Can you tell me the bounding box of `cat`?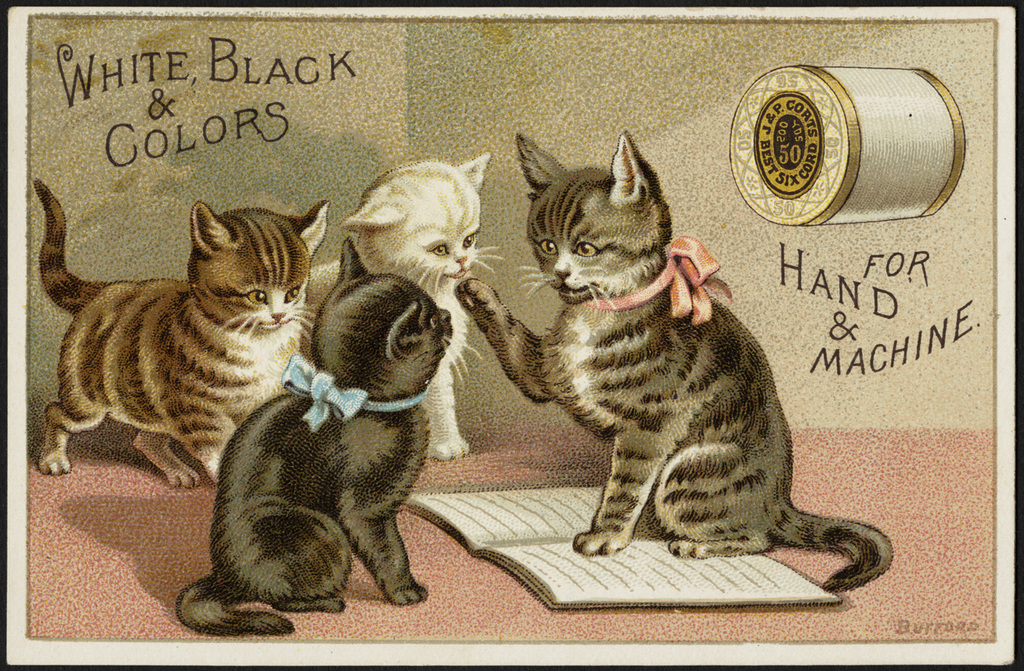
locate(463, 135, 895, 593).
